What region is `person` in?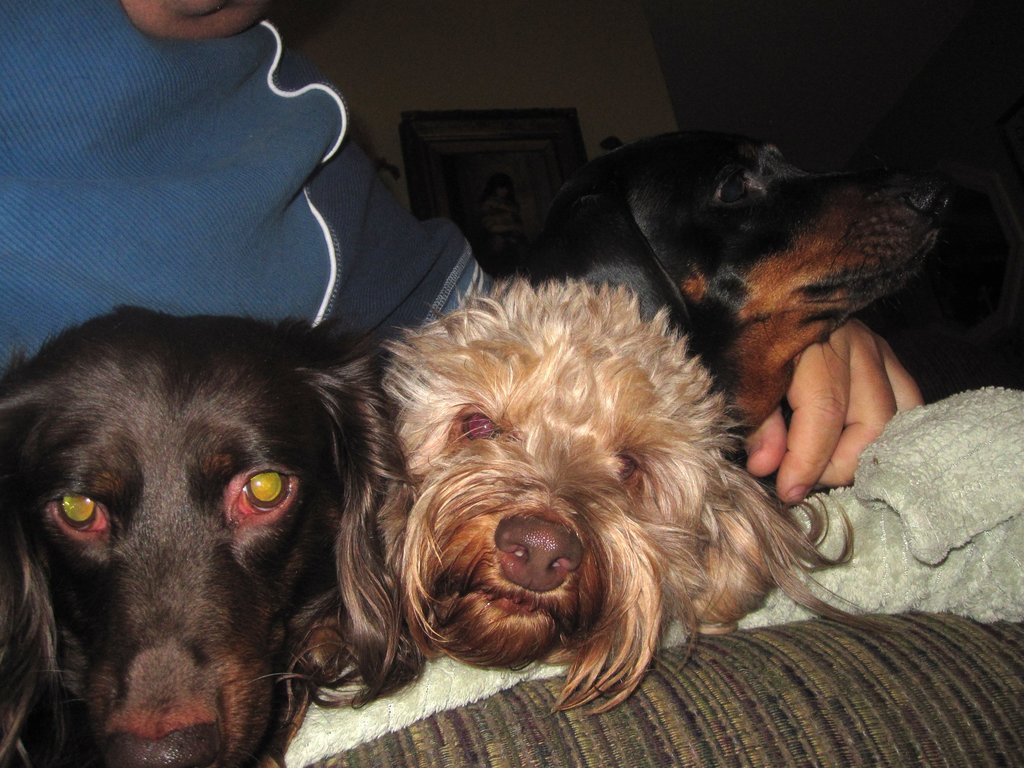
[10, 15, 493, 365].
